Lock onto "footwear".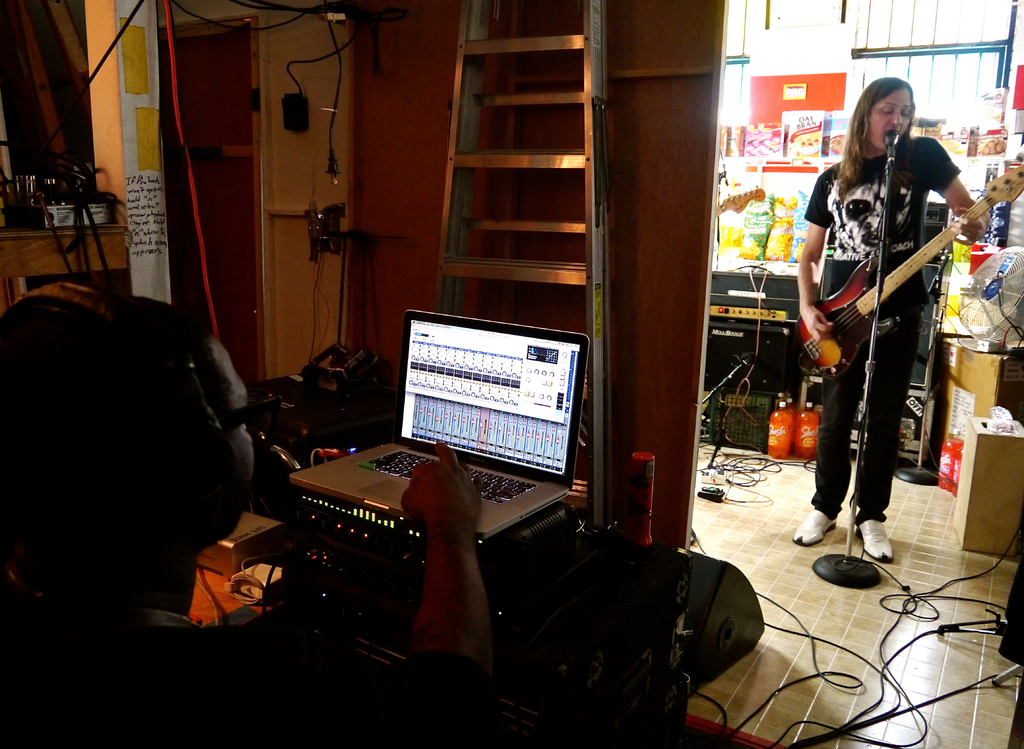
Locked: [x1=856, y1=516, x2=891, y2=562].
